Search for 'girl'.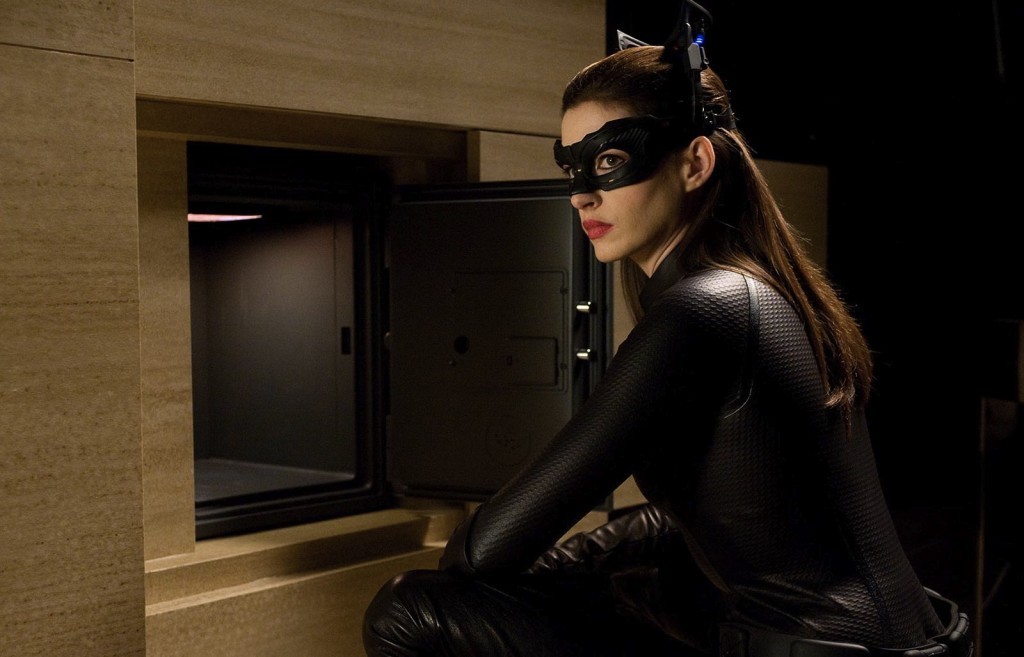
Found at {"x1": 356, "y1": 0, "x2": 986, "y2": 656}.
